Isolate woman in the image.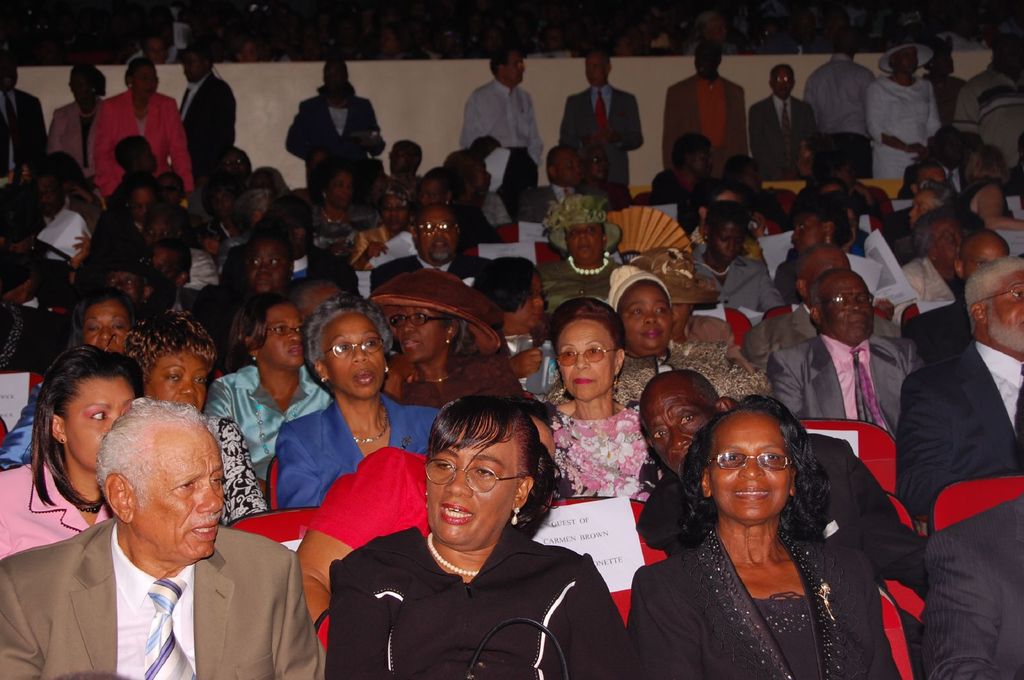
Isolated region: box(325, 396, 635, 679).
